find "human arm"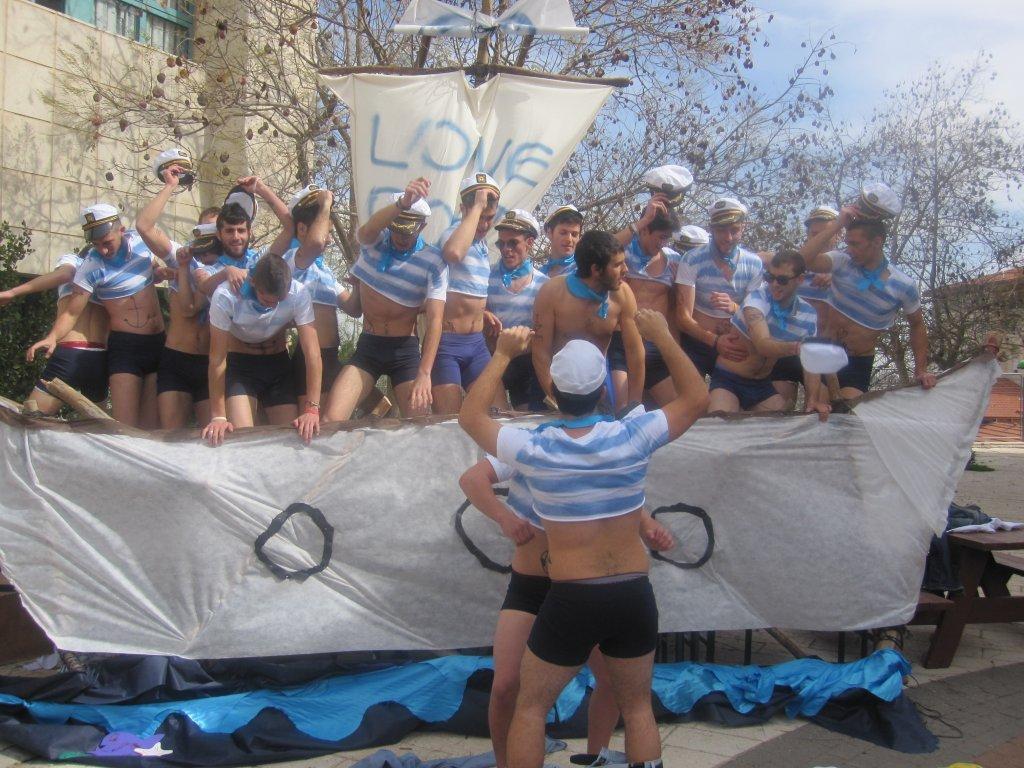
bbox=(612, 194, 671, 249)
